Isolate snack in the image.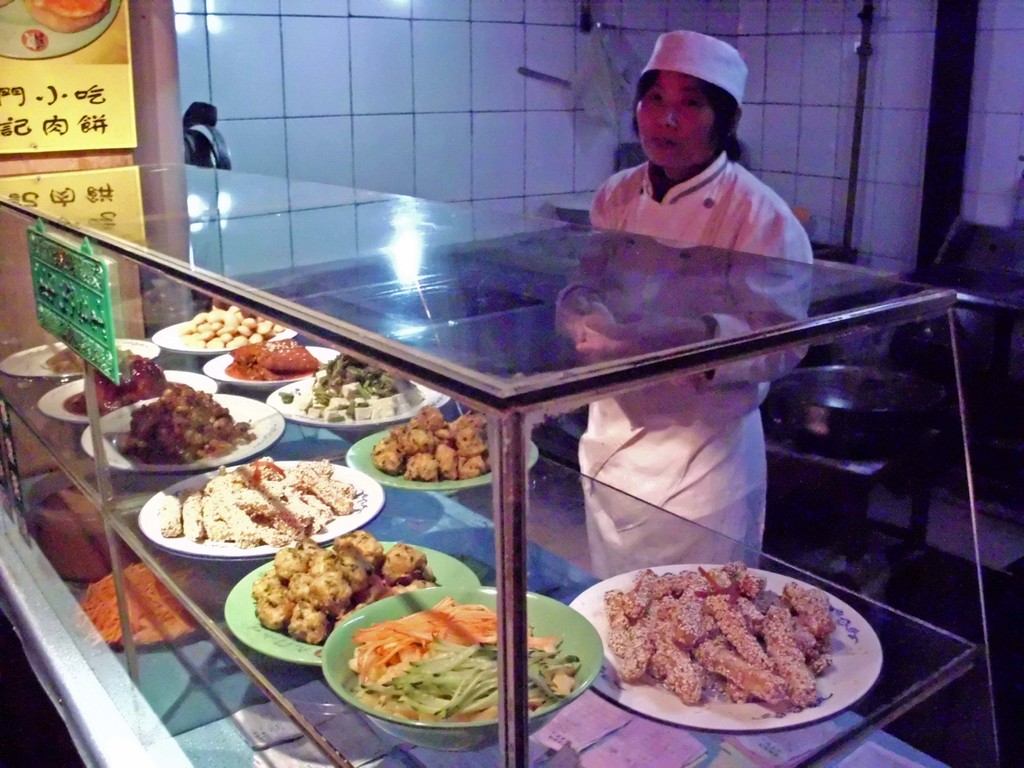
Isolated region: rect(175, 305, 284, 348).
